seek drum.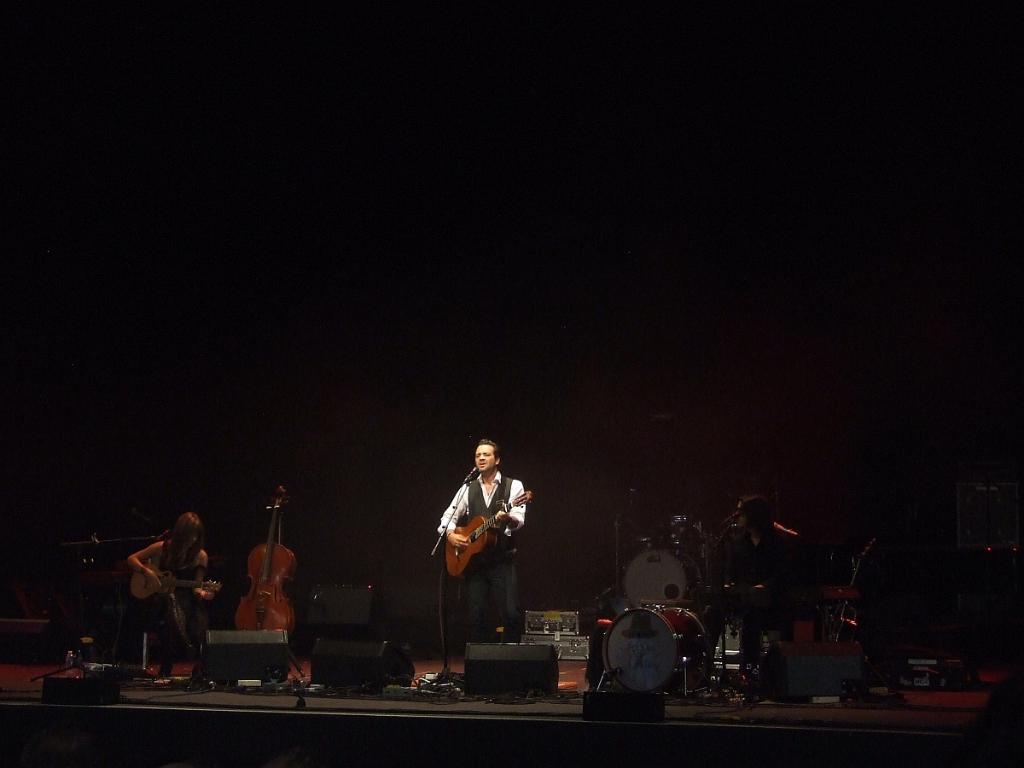
rect(659, 512, 706, 552).
